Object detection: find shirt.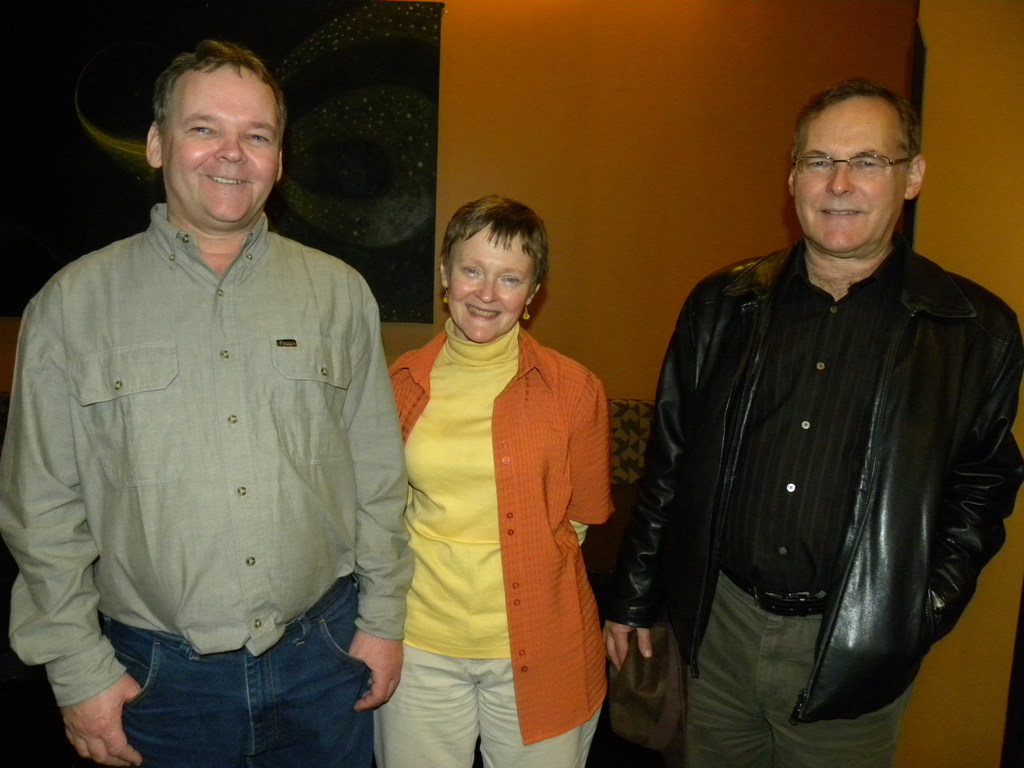
717,230,915,585.
